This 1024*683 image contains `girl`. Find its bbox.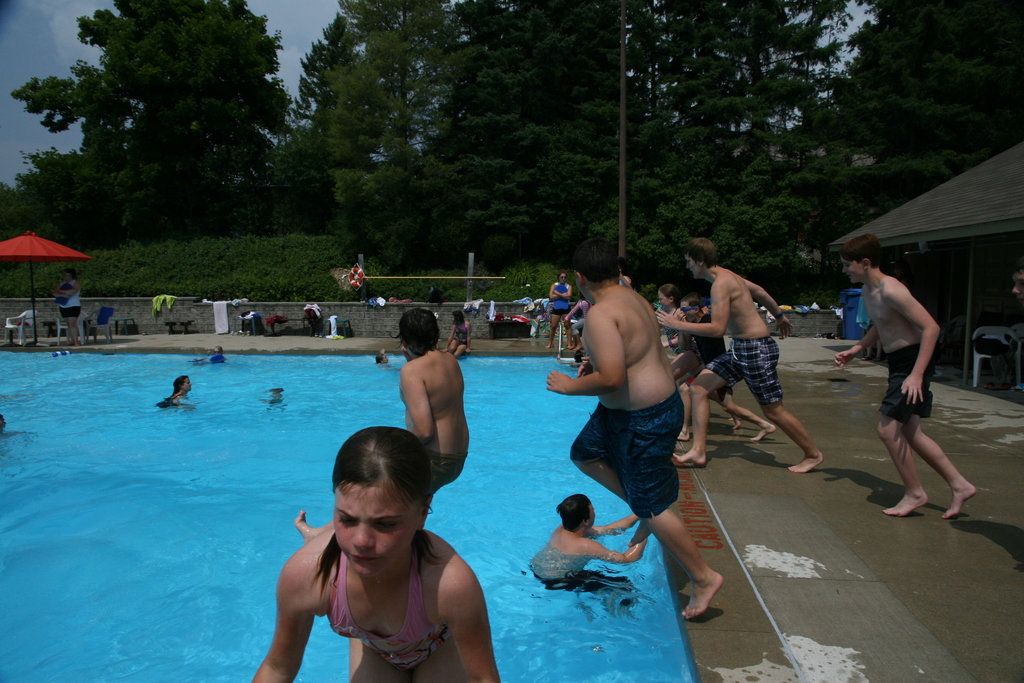
left=252, top=424, right=502, bottom=682.
